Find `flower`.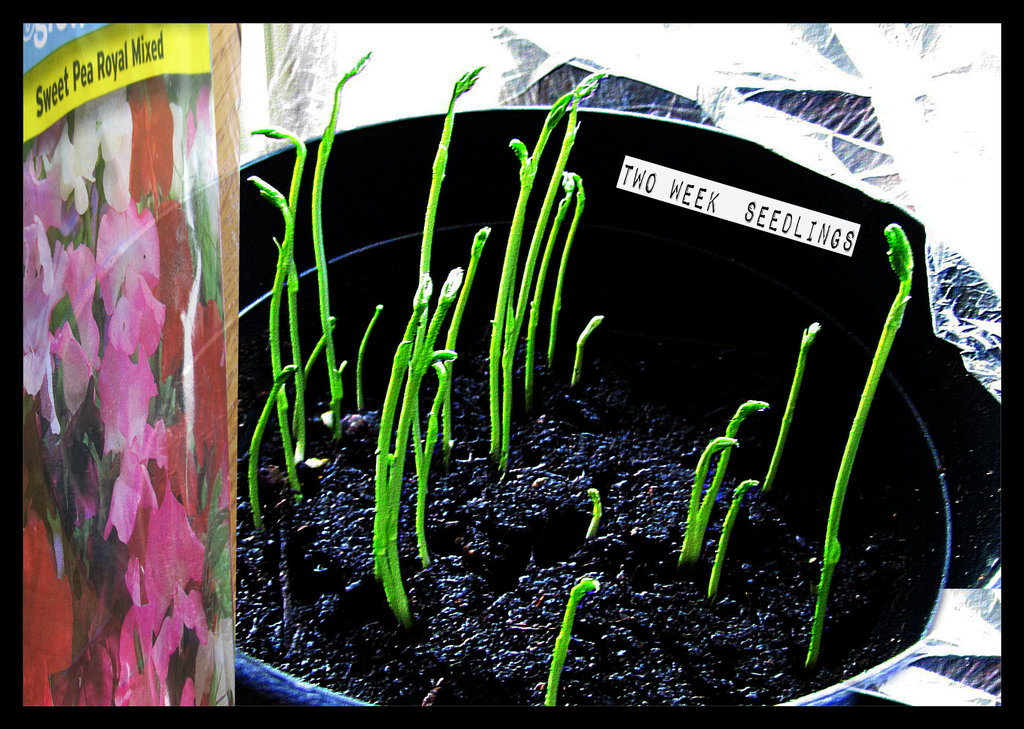
{"left": 88, "top": 195, "right": 185, "bottom": 376}.
